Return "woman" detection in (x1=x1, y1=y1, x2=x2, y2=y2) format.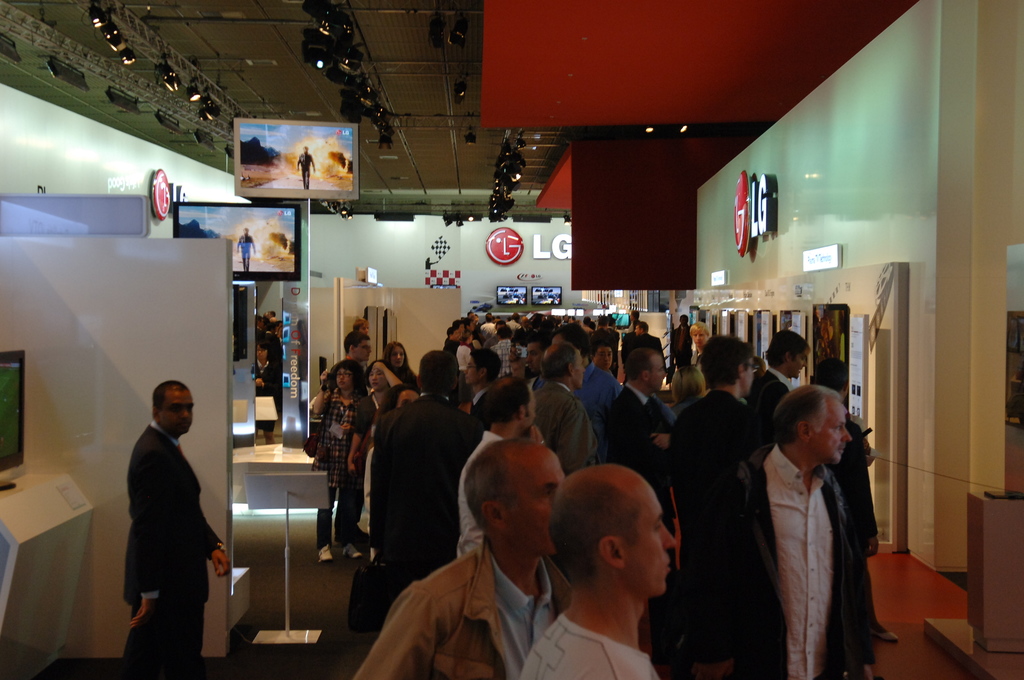
(x1=668, y1=366, x2=707, y2=416).
